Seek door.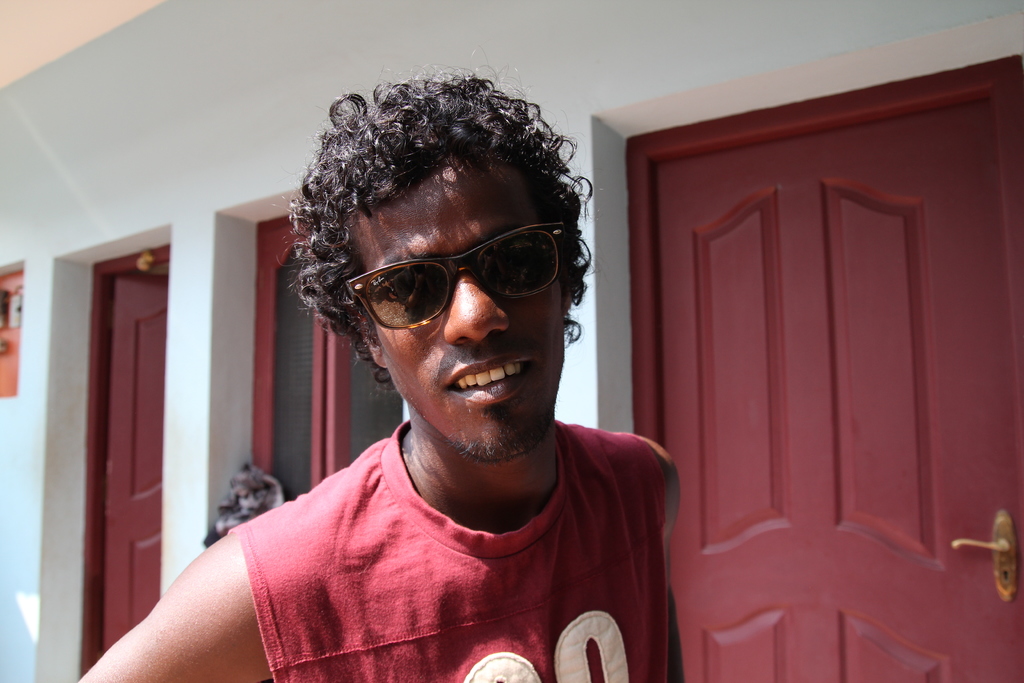
(left=99, top=267, right=174, bottom=656).
